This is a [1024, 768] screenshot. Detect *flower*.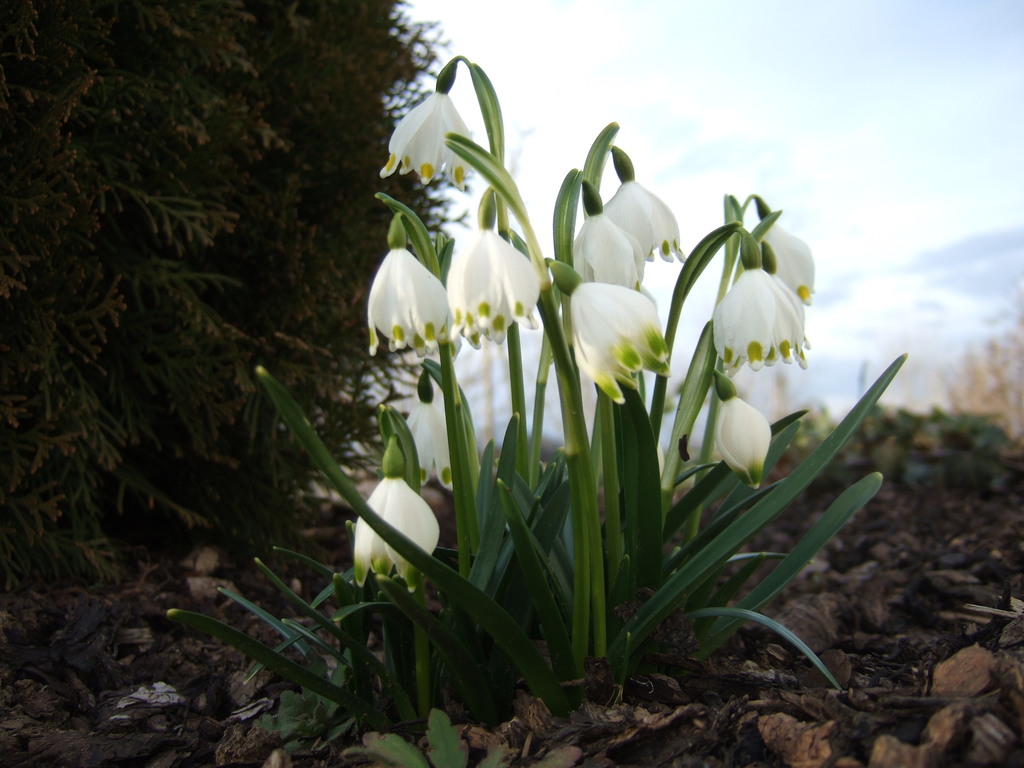
Rect(448, 224, 540, 351).
